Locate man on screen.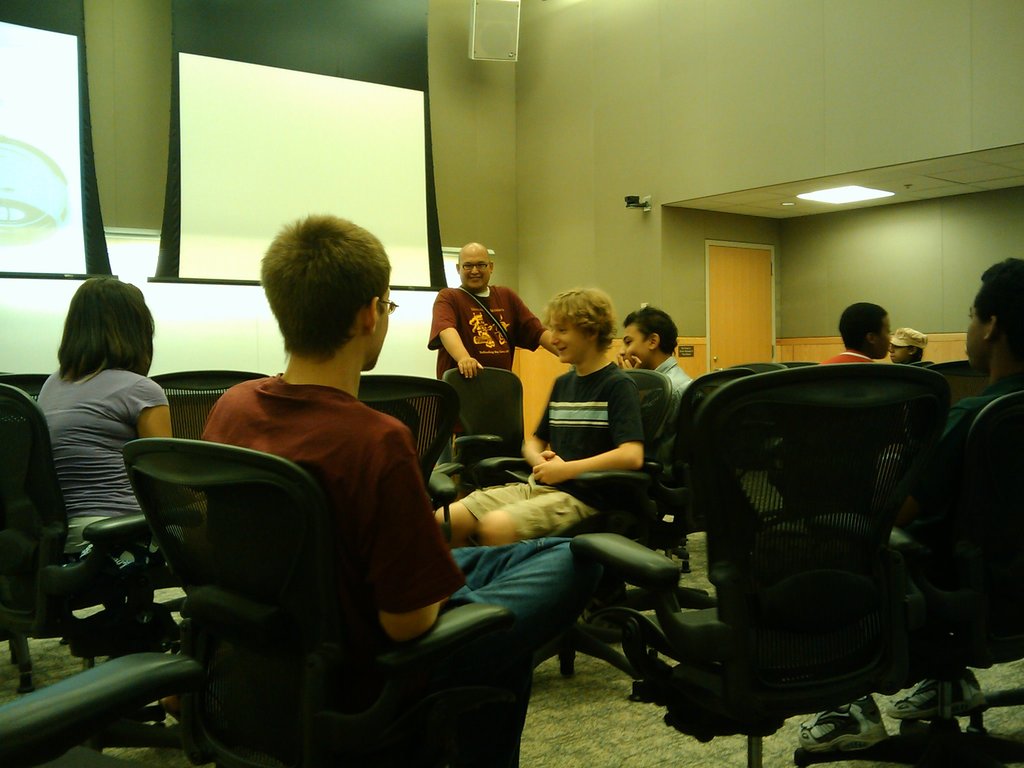
On screen at bbox=(612, 306, 700, 467).
